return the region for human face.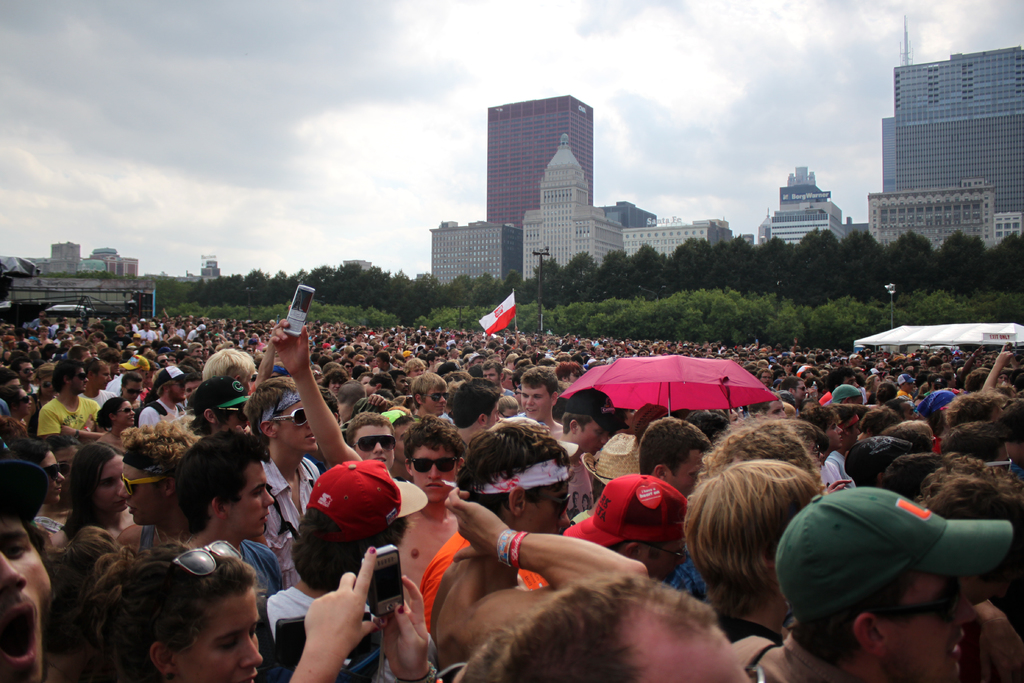
box=[666, 445, 706, 498].
